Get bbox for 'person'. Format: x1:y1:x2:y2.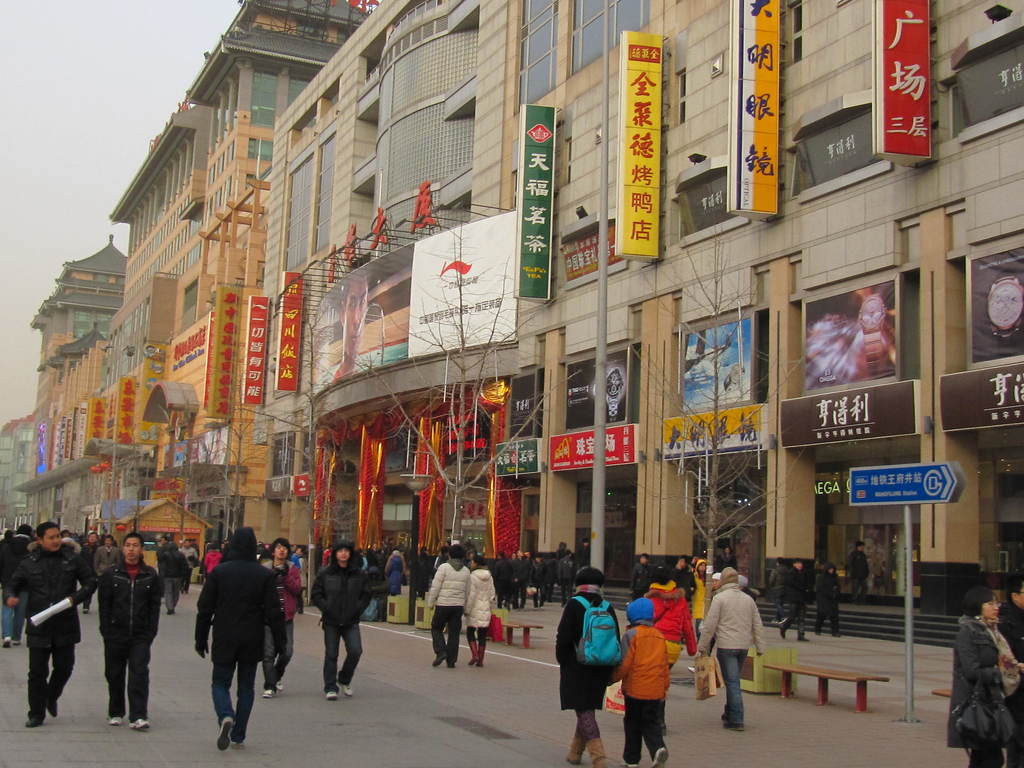
847:540:863:609.
